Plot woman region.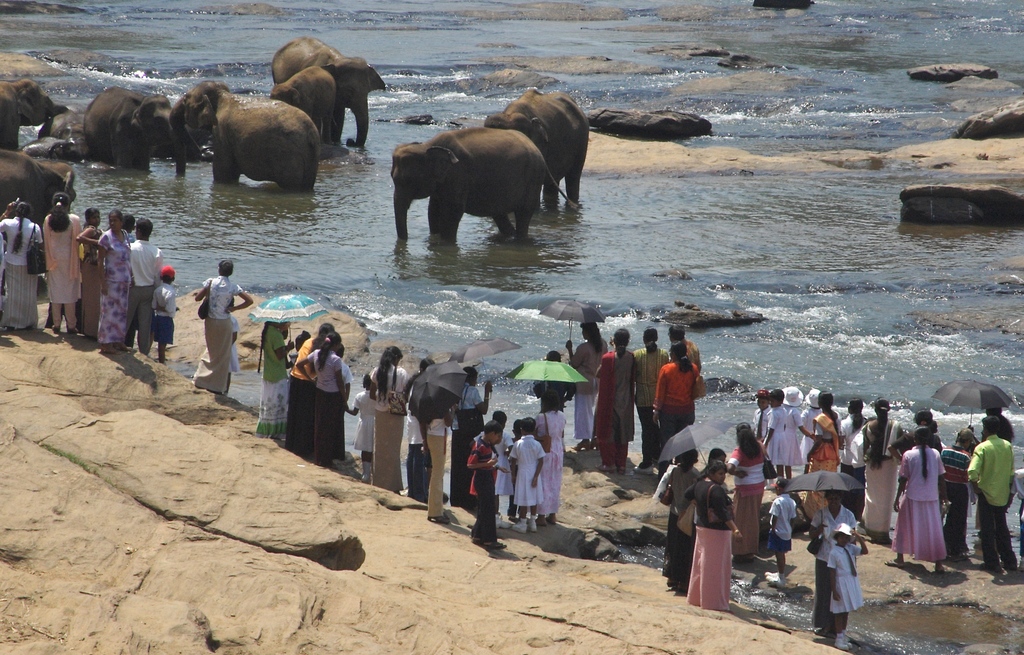
Plotted at <box>285,323,334,460</box>.
